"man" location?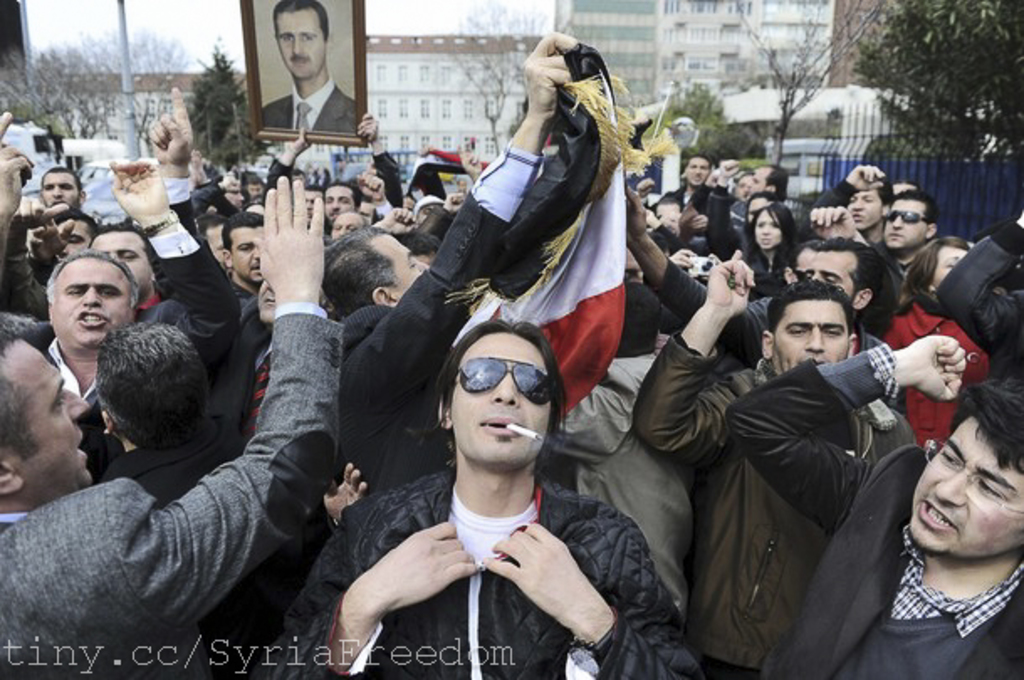
l=725, t=337, r=1022, b=678
